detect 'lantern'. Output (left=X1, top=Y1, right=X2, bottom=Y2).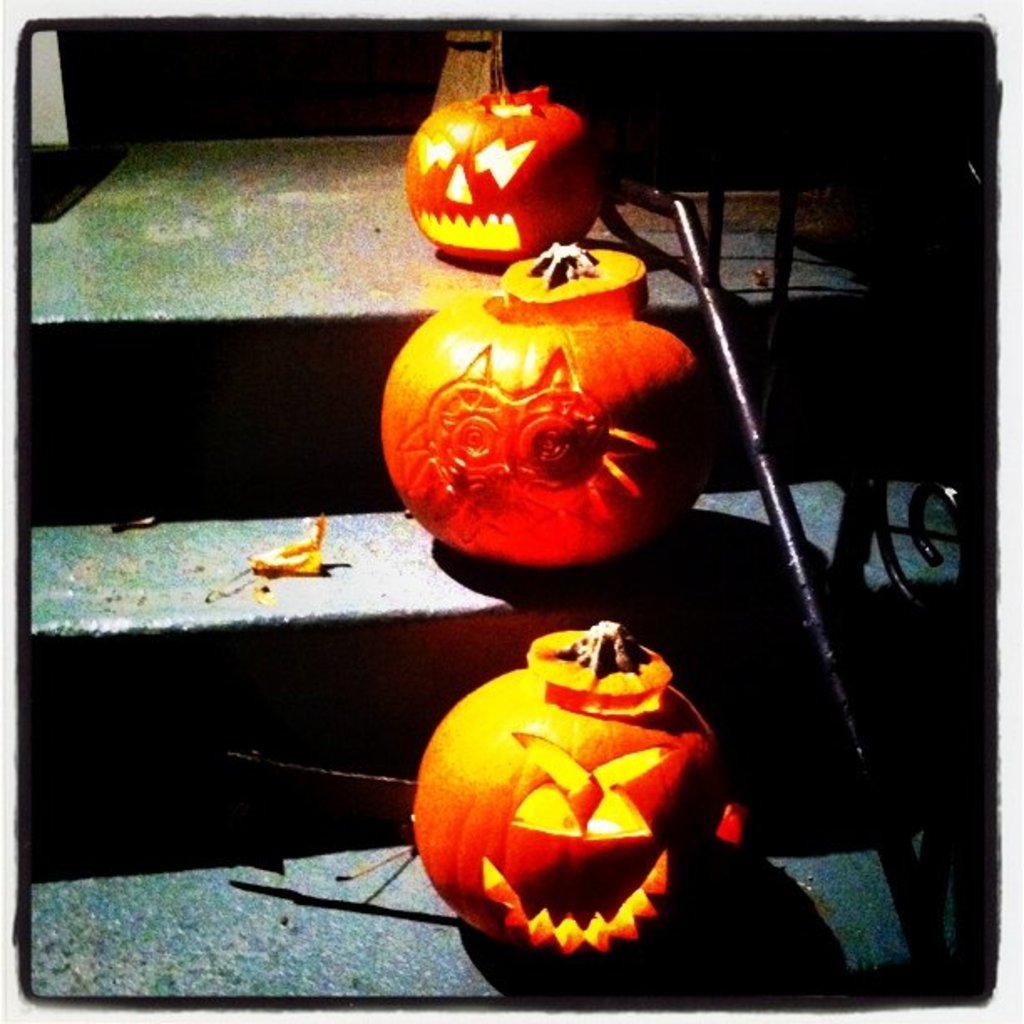
(left=403, top=92, right=599, bottom=263).
